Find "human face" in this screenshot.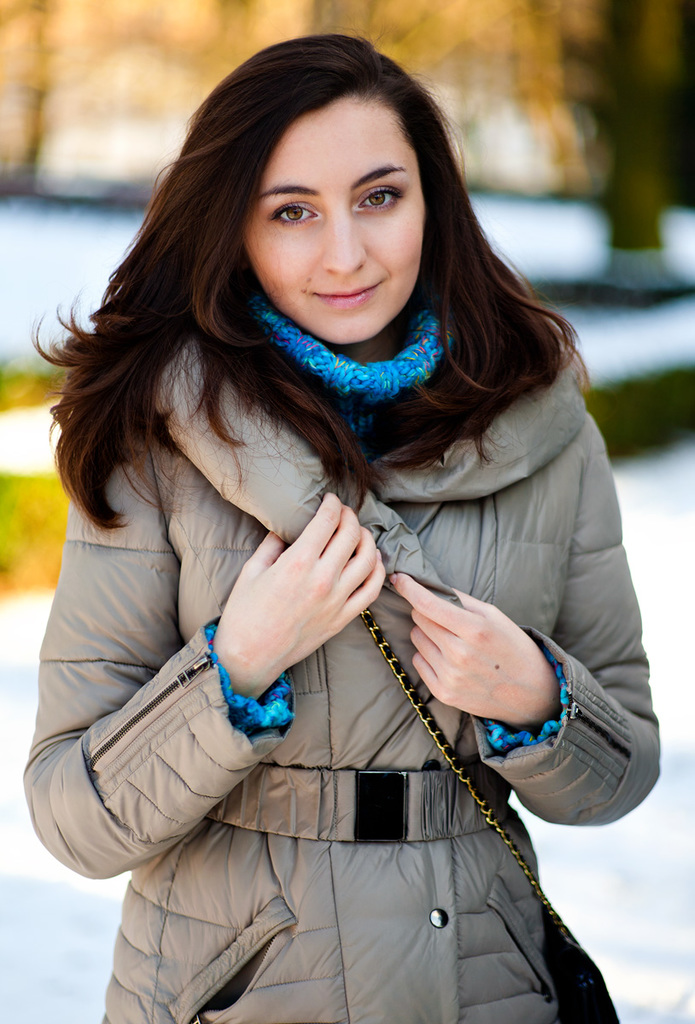
The bounding box for "human face" is (left=246, top=113, right=428, bottom=337).
